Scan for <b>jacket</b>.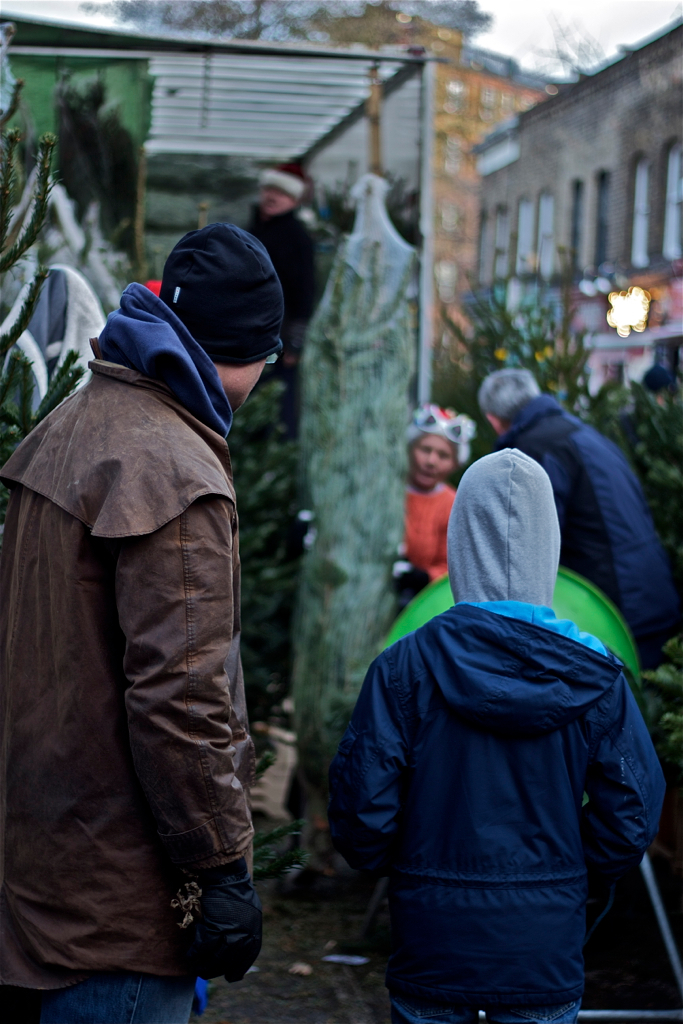
Scan result: bbox=(324, 603, 672, 1013).
